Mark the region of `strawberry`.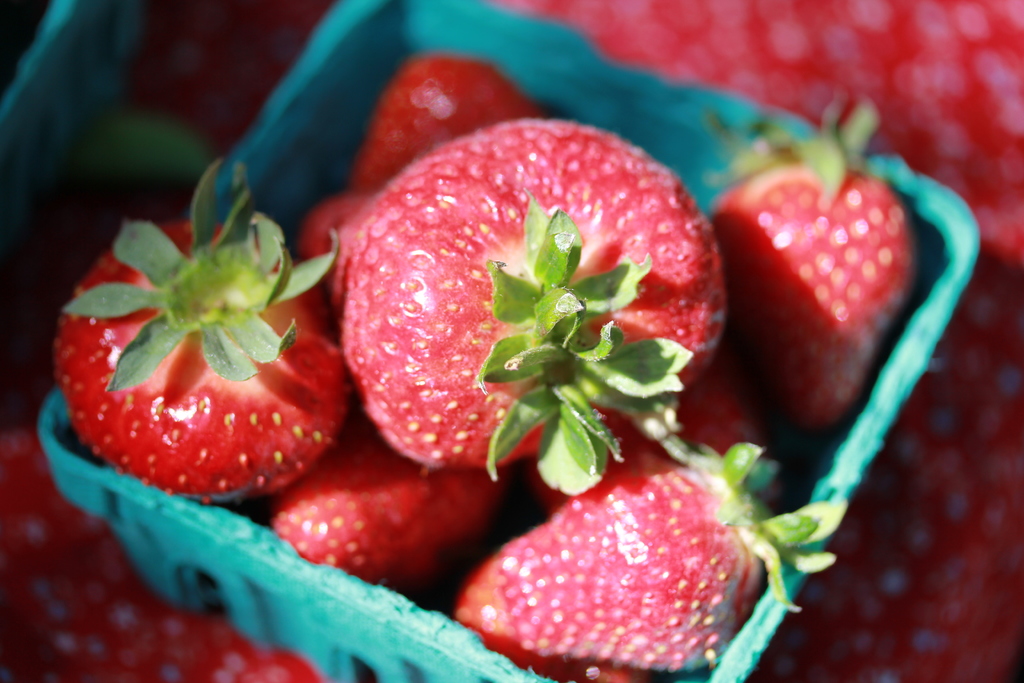
Region: {"x1": 348, "y1": 42, "x2": 540, "y2": 188}.
